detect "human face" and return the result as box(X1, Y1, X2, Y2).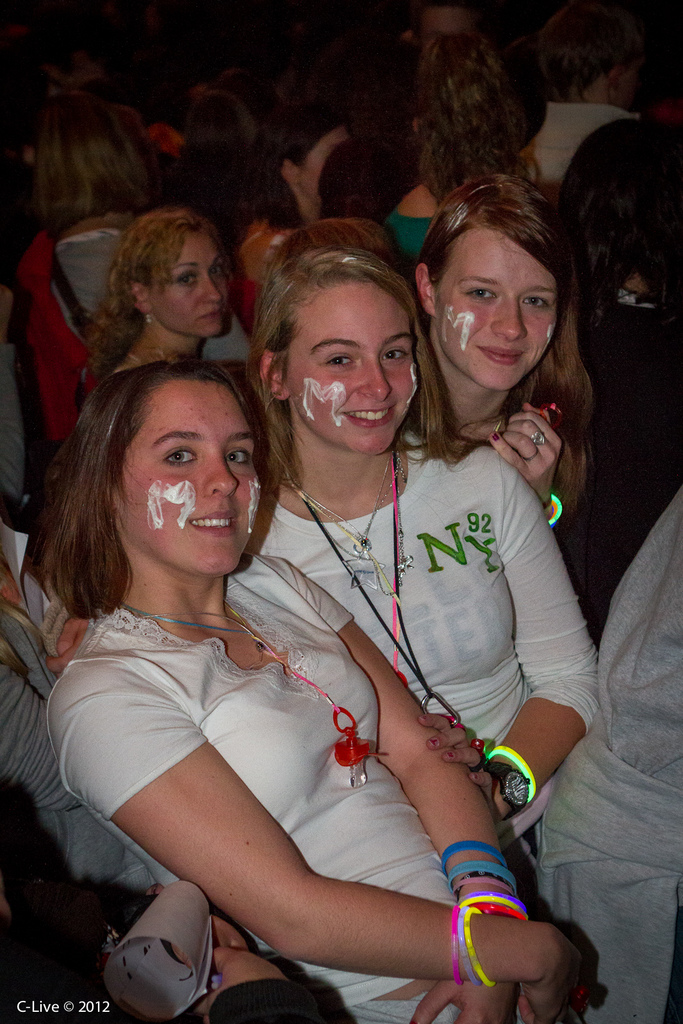
box(614, 52, 642, 113).
